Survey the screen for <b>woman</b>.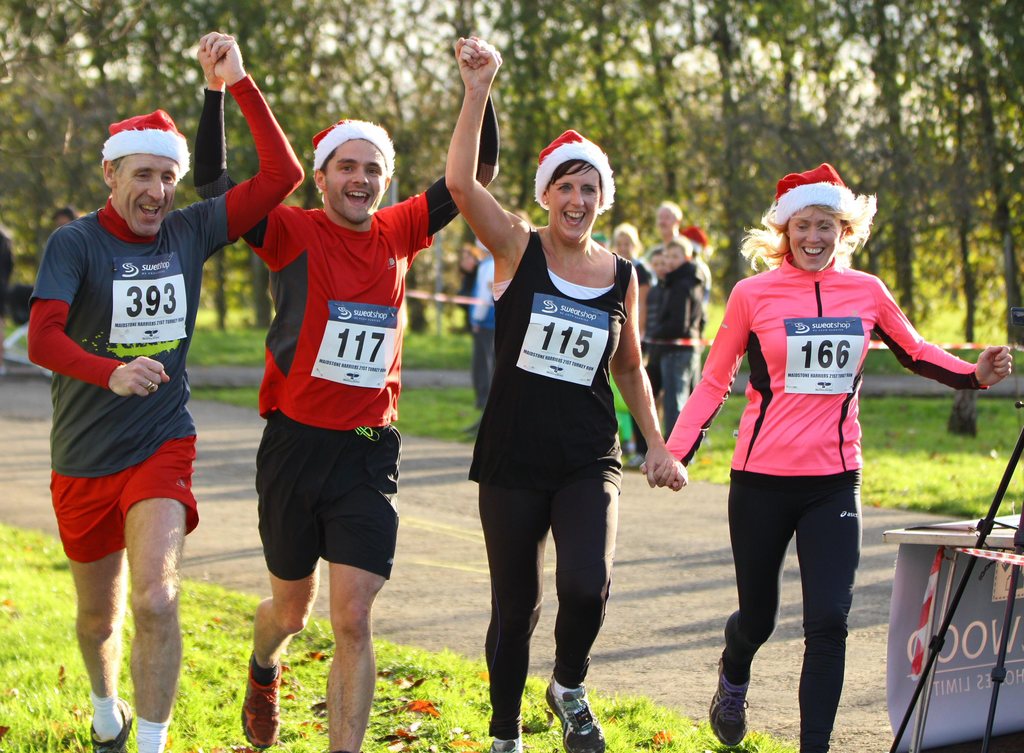
Survey found: crop(602, 223, 656, 472).
